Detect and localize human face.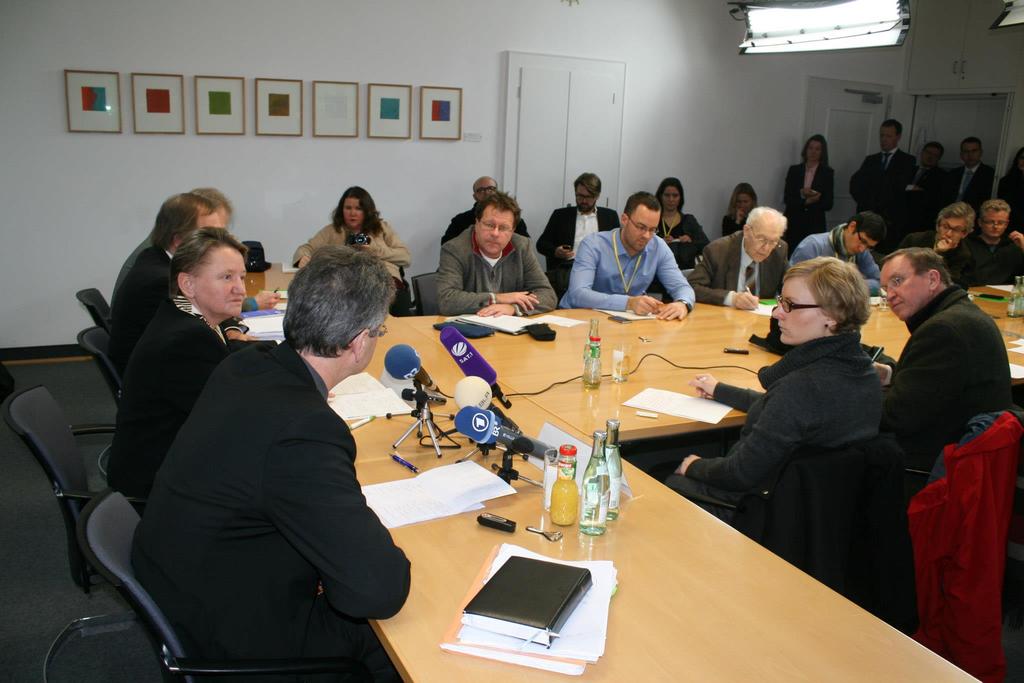
Localized at box(477, 204, 516, 255).
